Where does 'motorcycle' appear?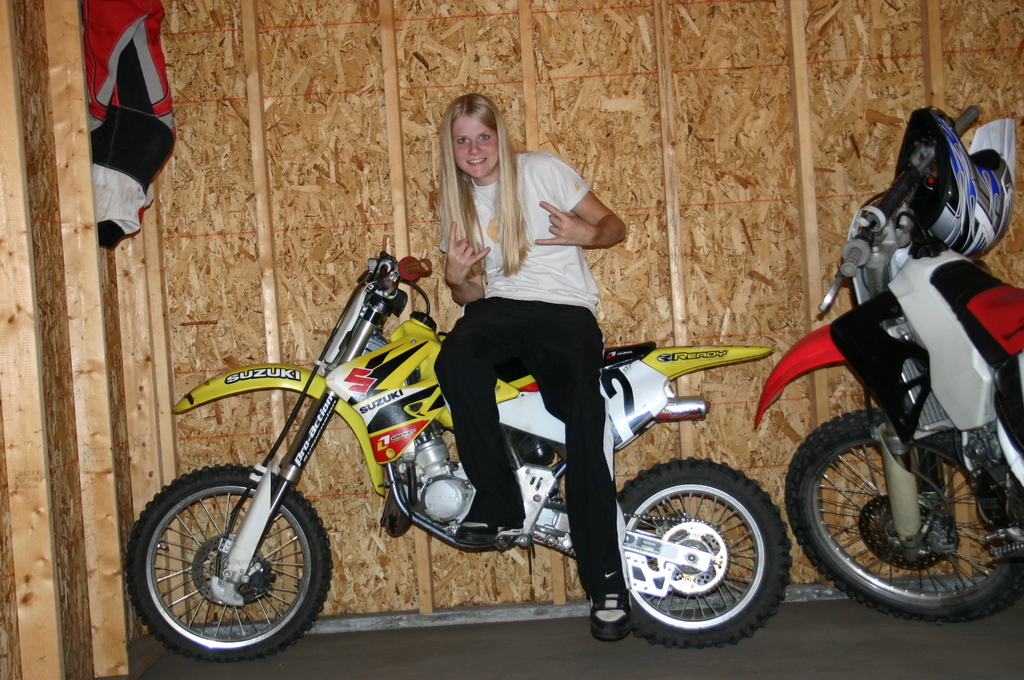
Appears at box(750, 100, 1023, 627).
